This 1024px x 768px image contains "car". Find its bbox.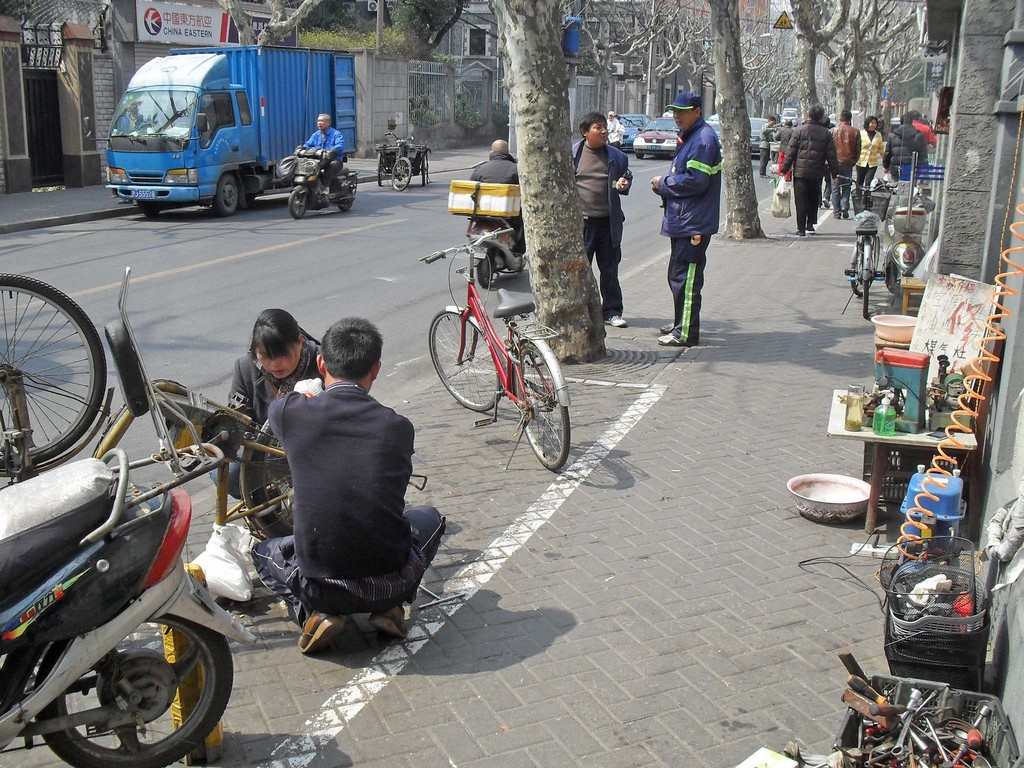
select_region(633, 118, 681, 159).
